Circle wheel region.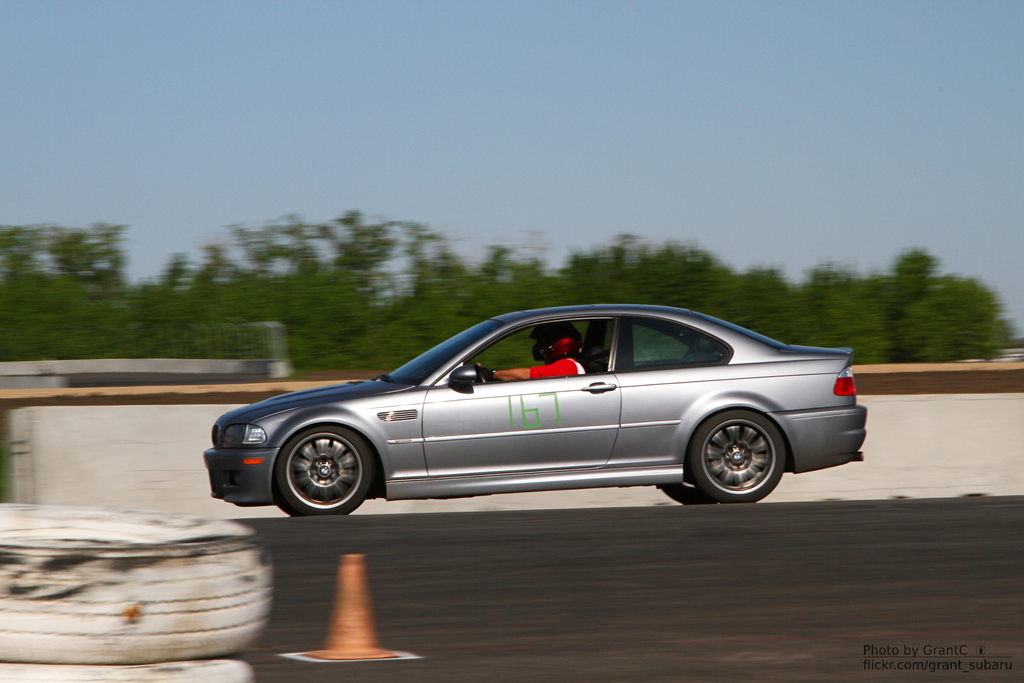
Region: box(662, 481, 710, 500).
